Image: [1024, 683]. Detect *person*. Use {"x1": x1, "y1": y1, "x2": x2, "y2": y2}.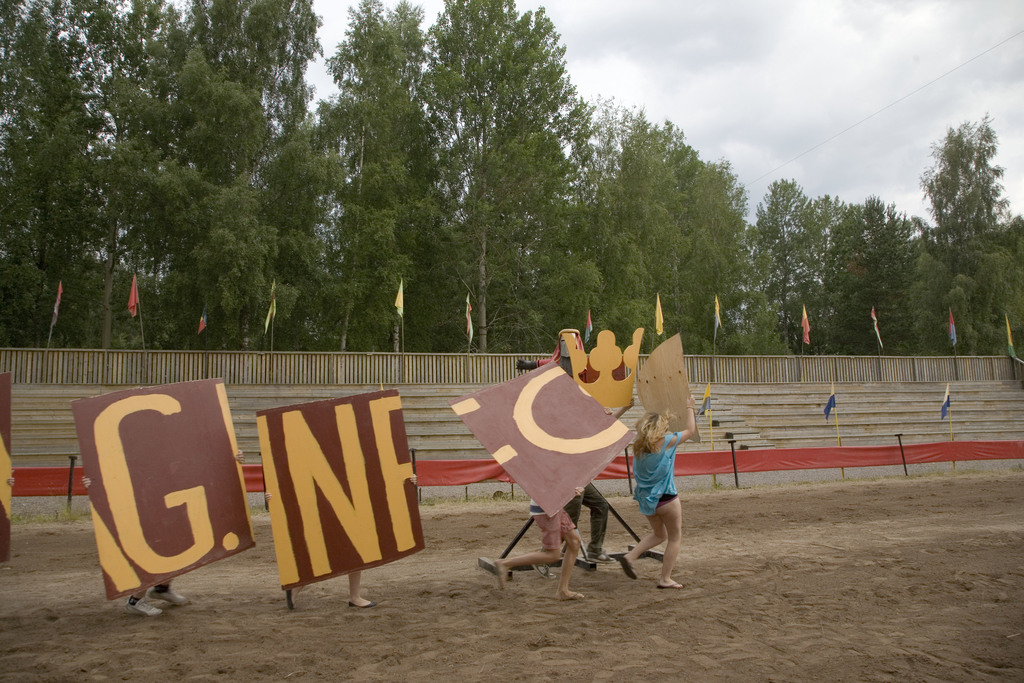
{"x1": 492, "y1": 502, "x2": 585, "y2": 597}.
